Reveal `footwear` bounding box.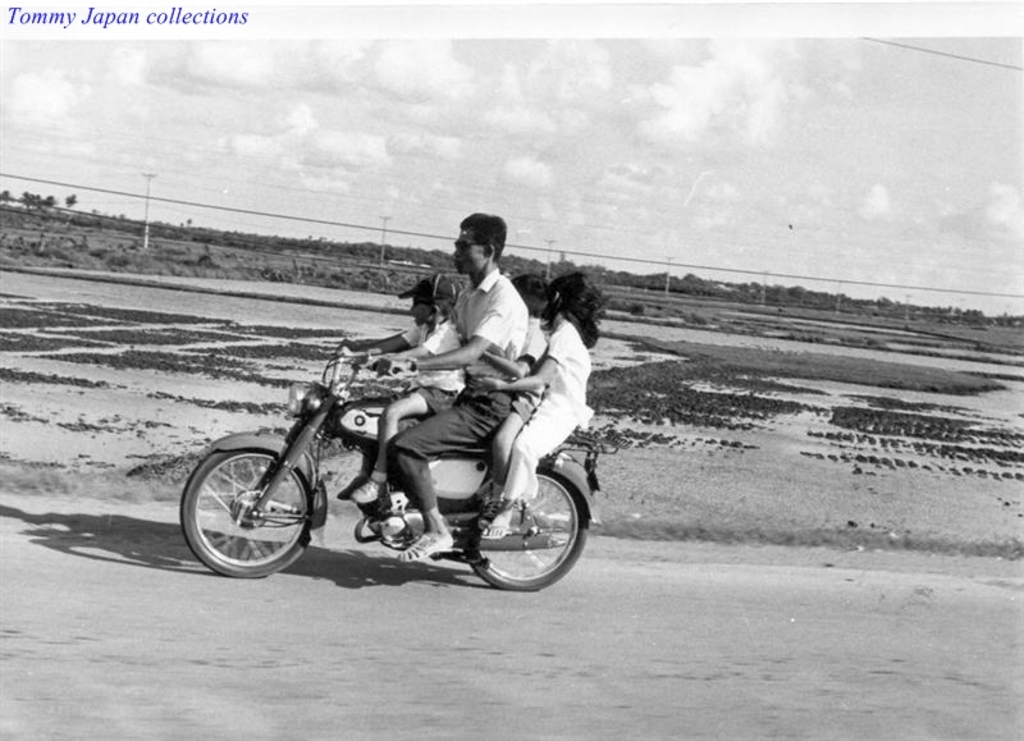
Revealed: box(394, 526, 458, 563).
